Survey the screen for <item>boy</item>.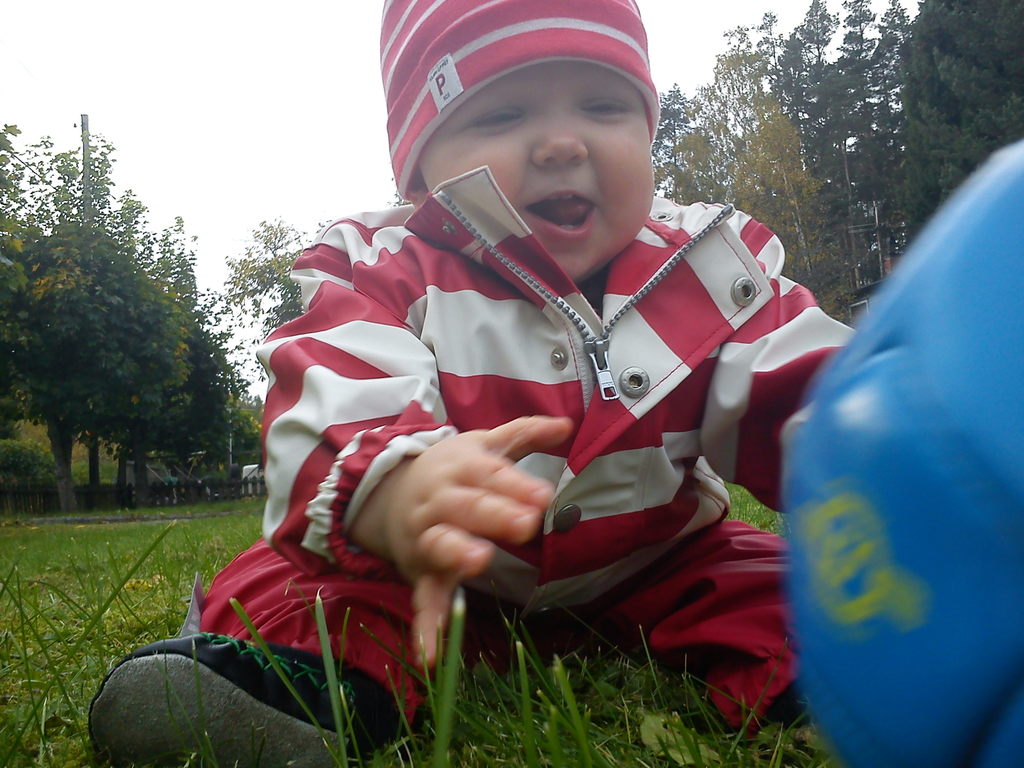
Survey found: 213:31:833:732.
